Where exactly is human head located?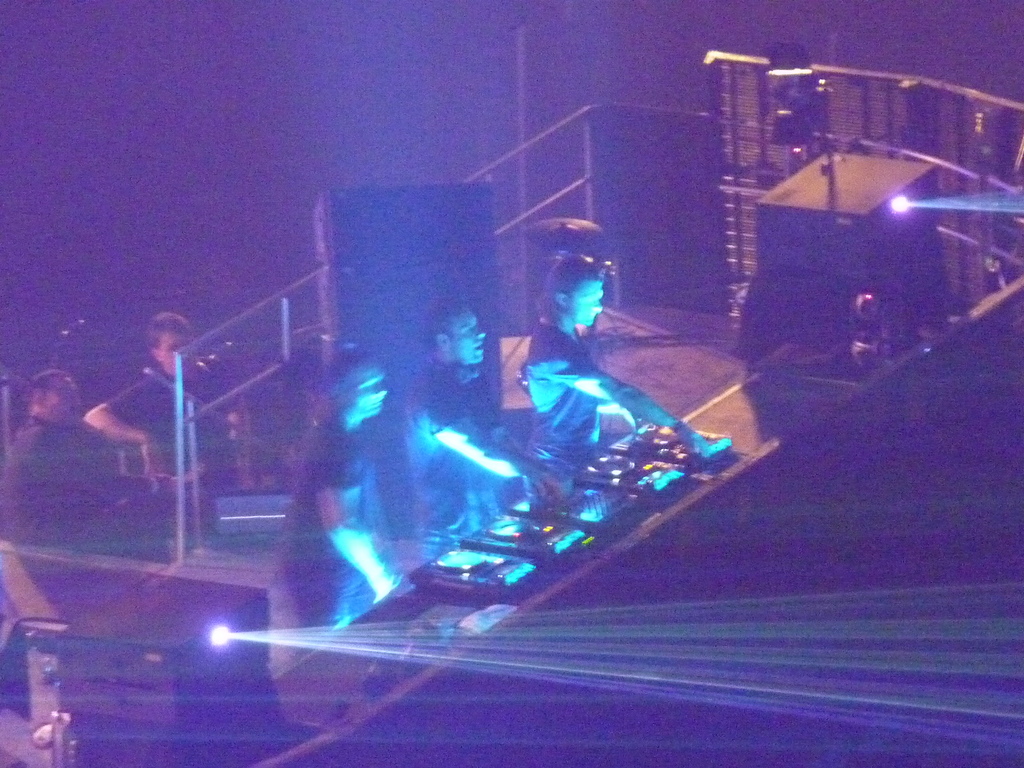
Its bounding box is crop(28, 371, 84, 425).
